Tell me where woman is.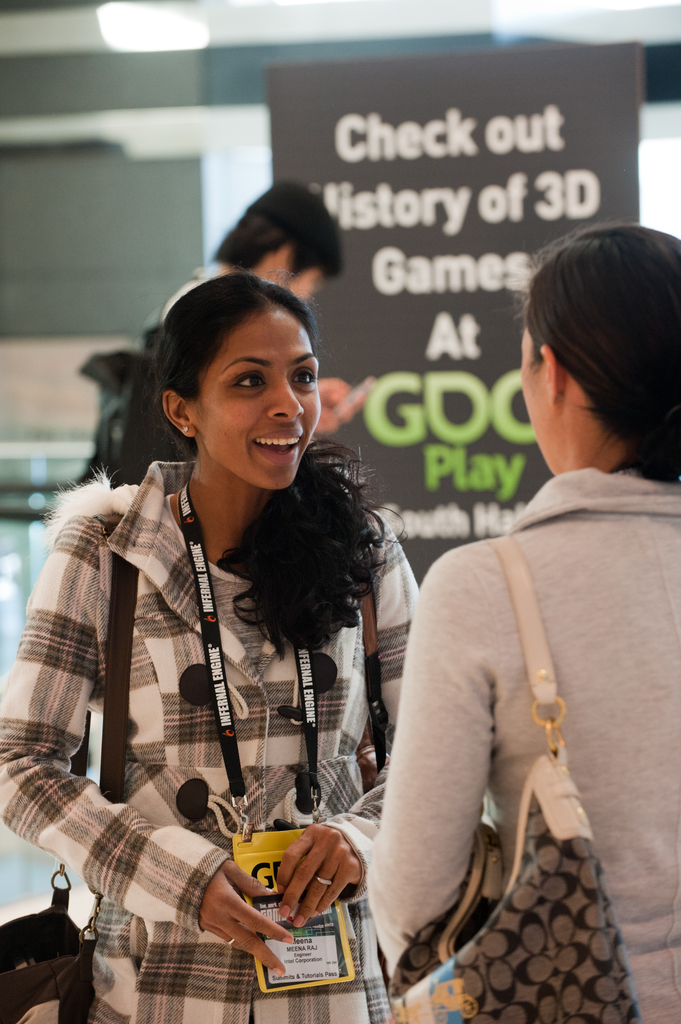
woman is at bbox=(0, 257, 425, 1023).
